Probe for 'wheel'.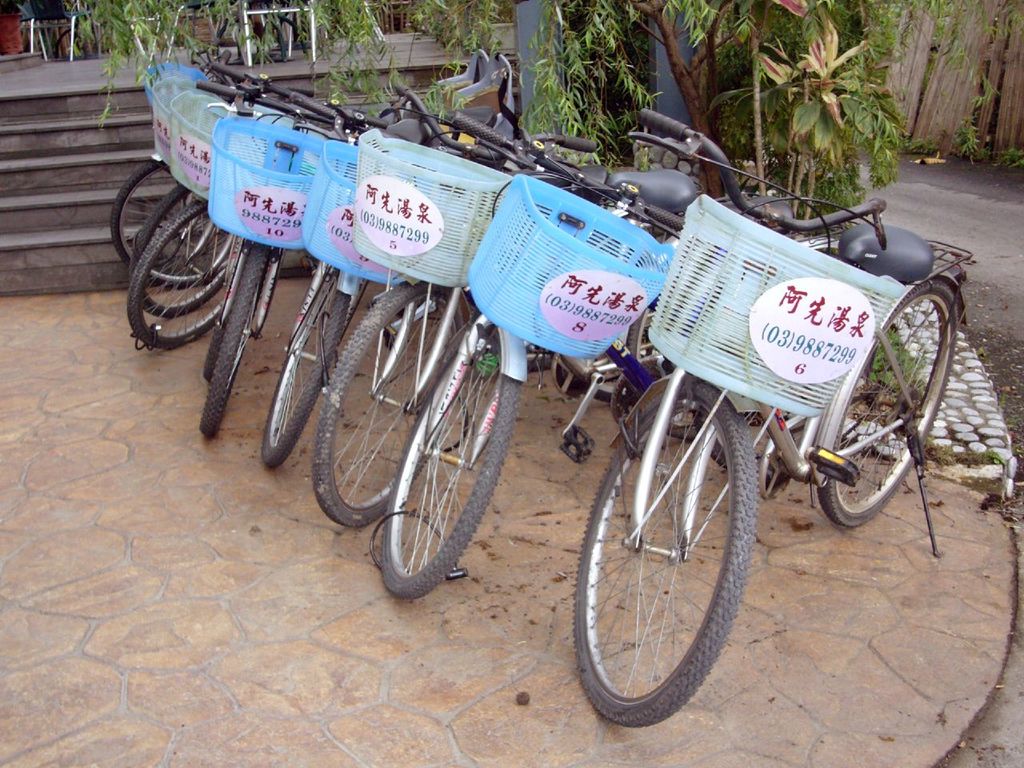
Probe result: (x1=309, y1=281, x2=465, y2=527).
